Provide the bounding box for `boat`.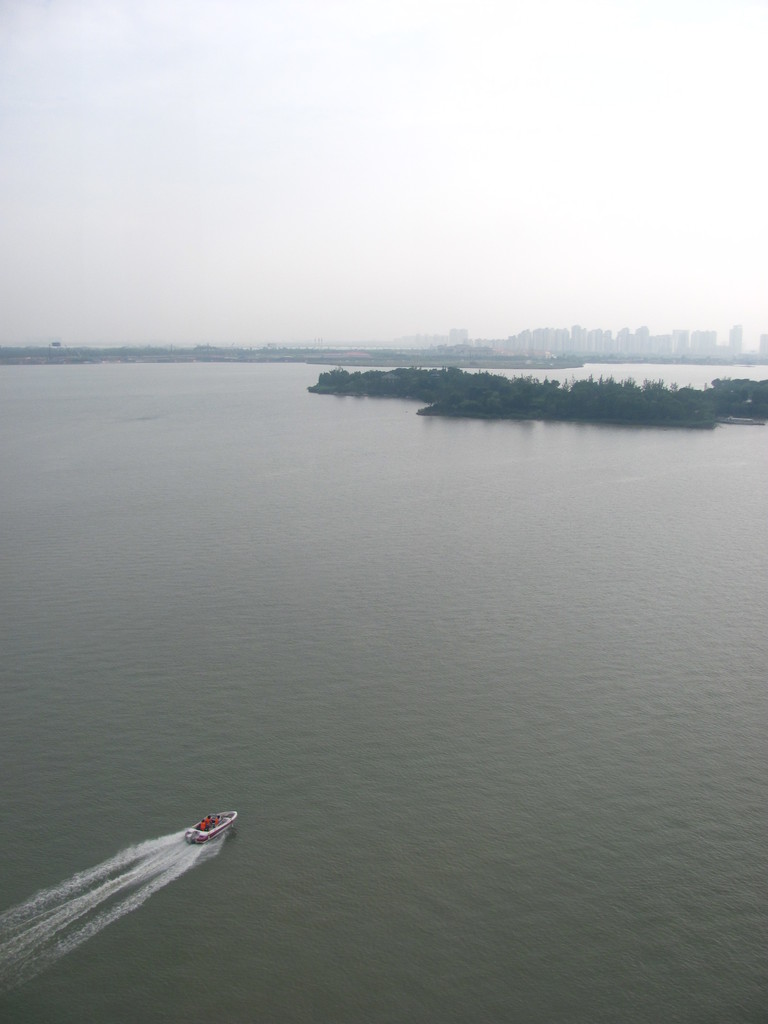
{"x1": 176, "y1": 806, "x2": 241, "y2": 848}.
